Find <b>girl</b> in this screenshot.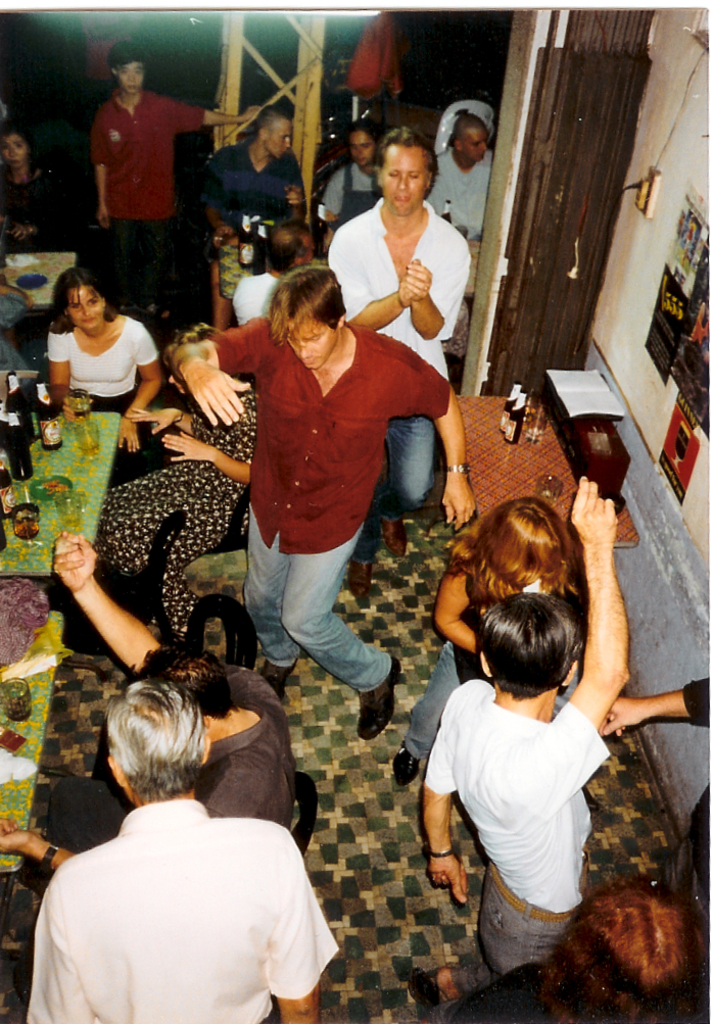
The bounding box for <b>girl</b> is 48 273 156 473.
